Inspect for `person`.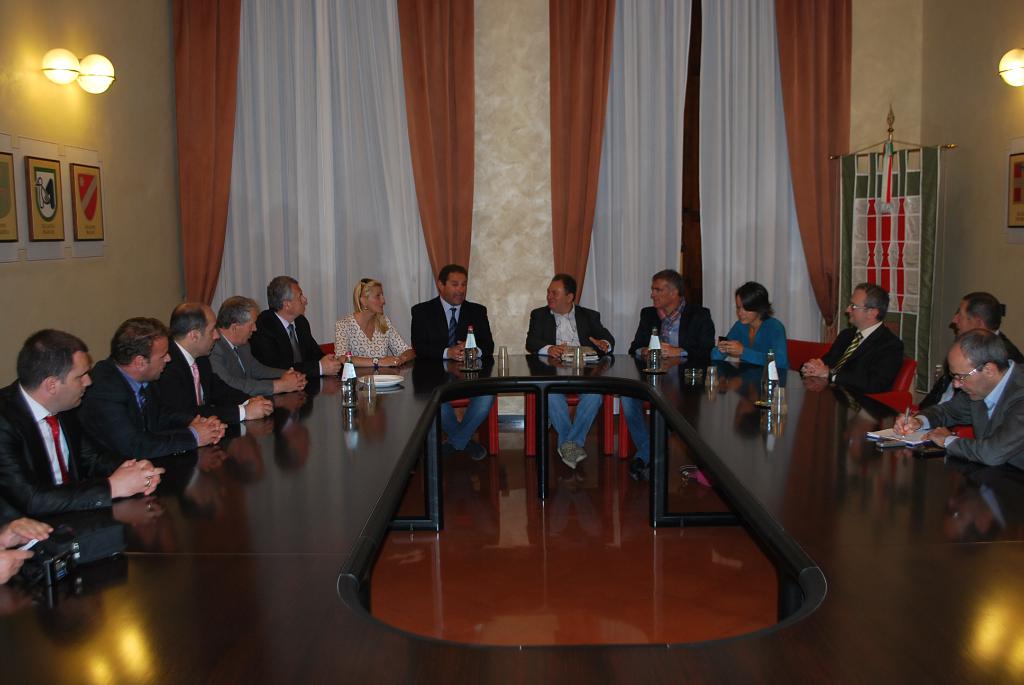
Inspection: box(333, 269, 412, 368).
